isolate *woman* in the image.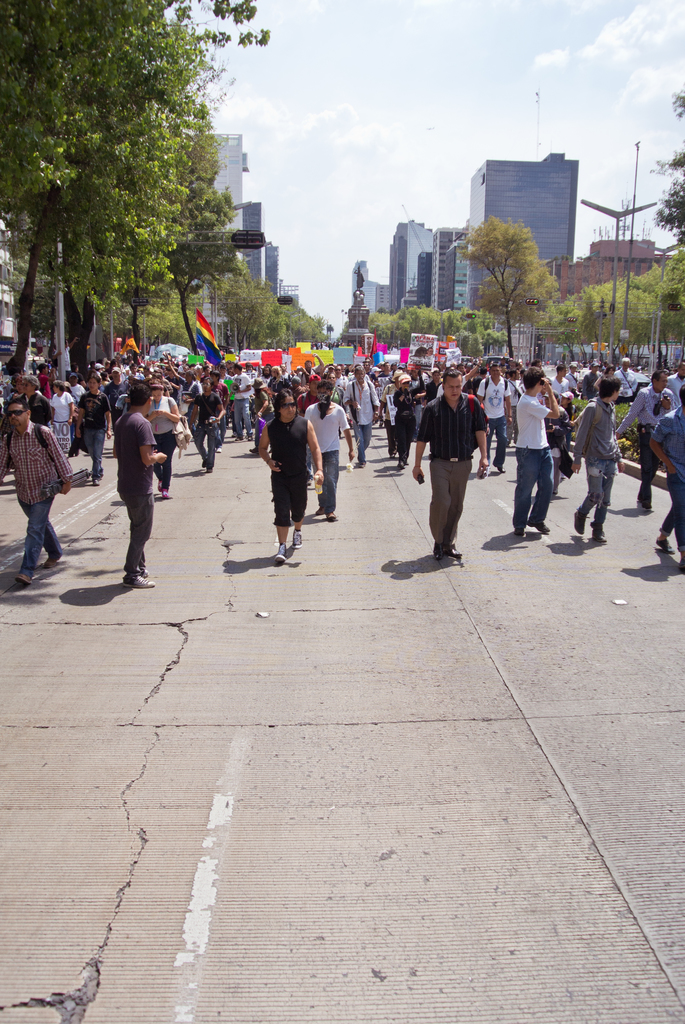
Isolated region: 149 381 186 491.
